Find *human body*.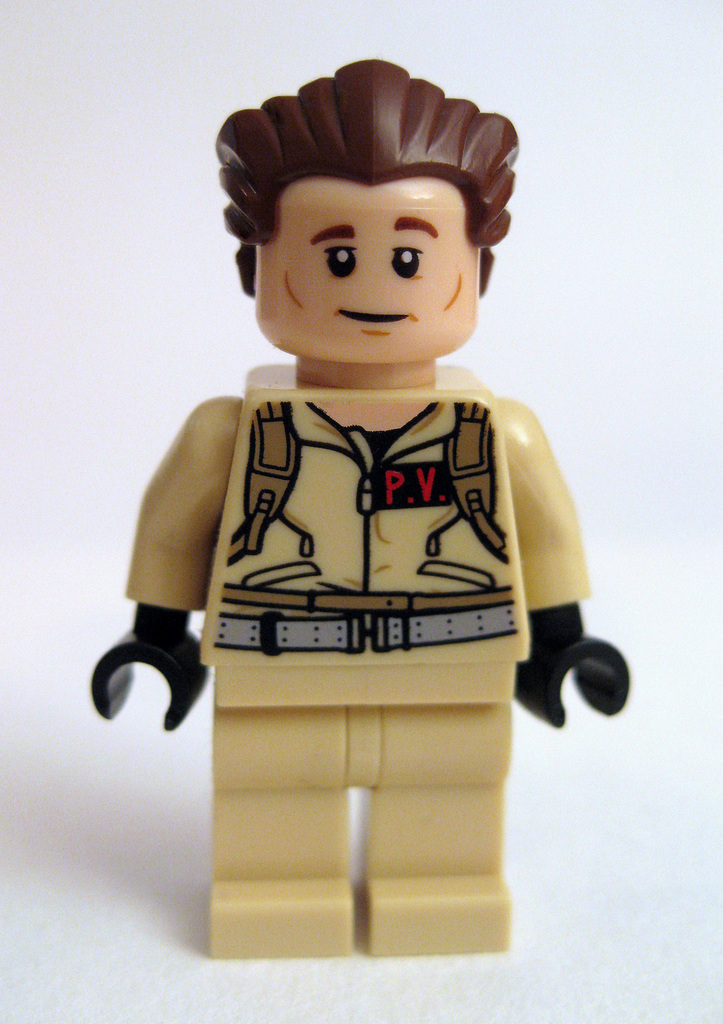
<bbox>87, 57, 638, 971</bbox>.
